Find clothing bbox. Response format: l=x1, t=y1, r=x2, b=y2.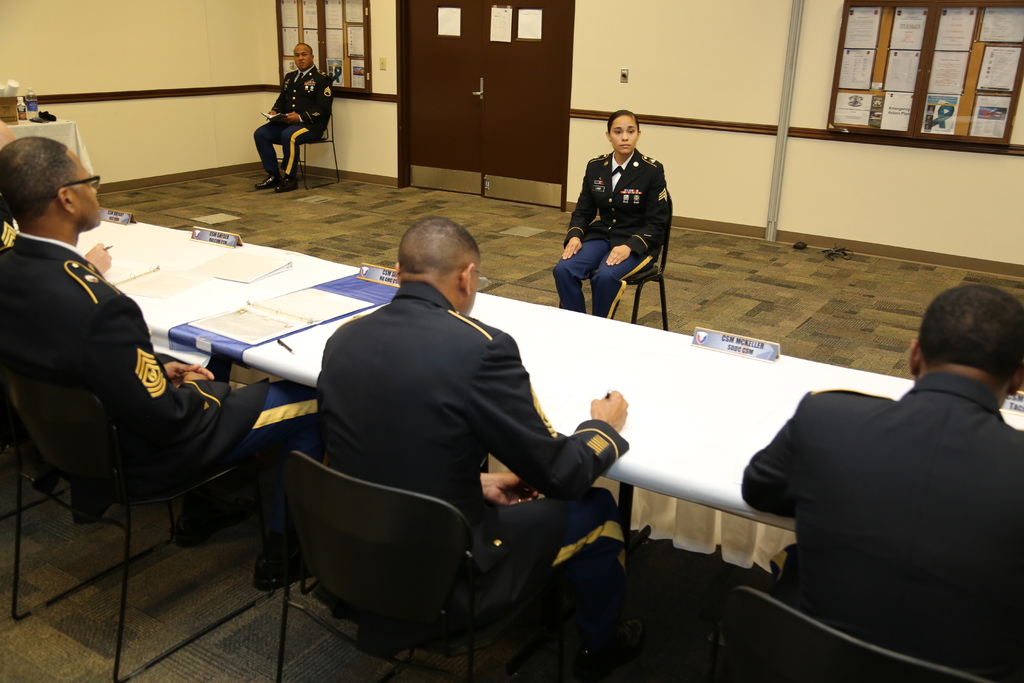
l=251, t=63, r=336, b=178.
